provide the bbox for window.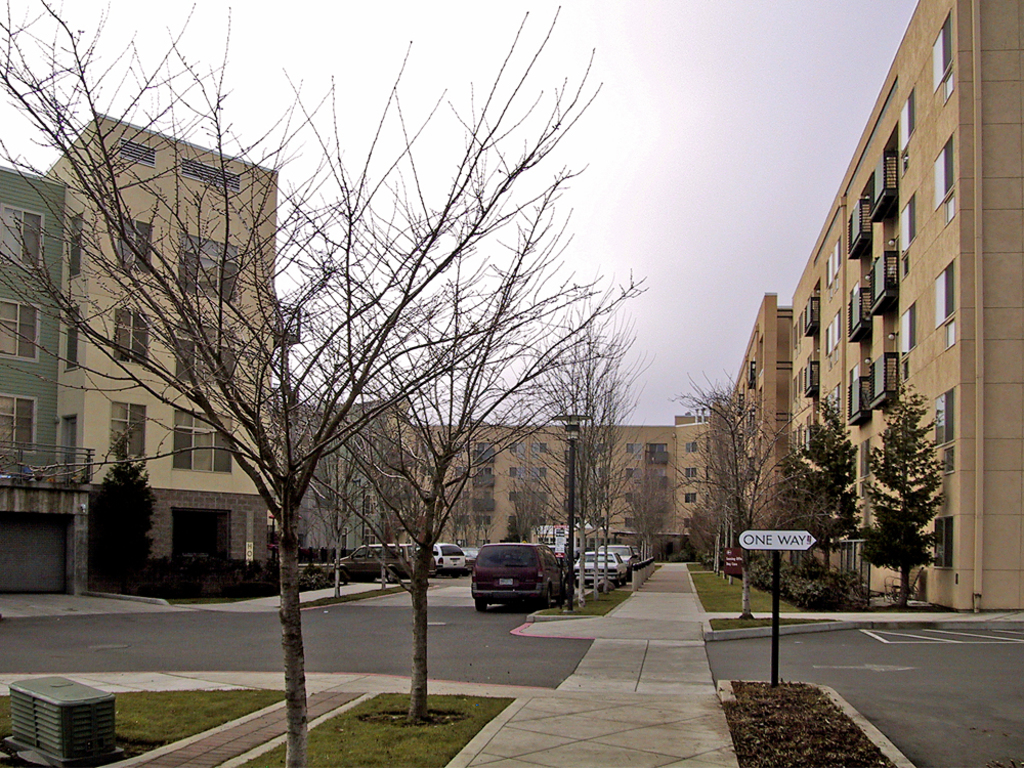
(x1=180, y1=232, x2=233, y2=302).
